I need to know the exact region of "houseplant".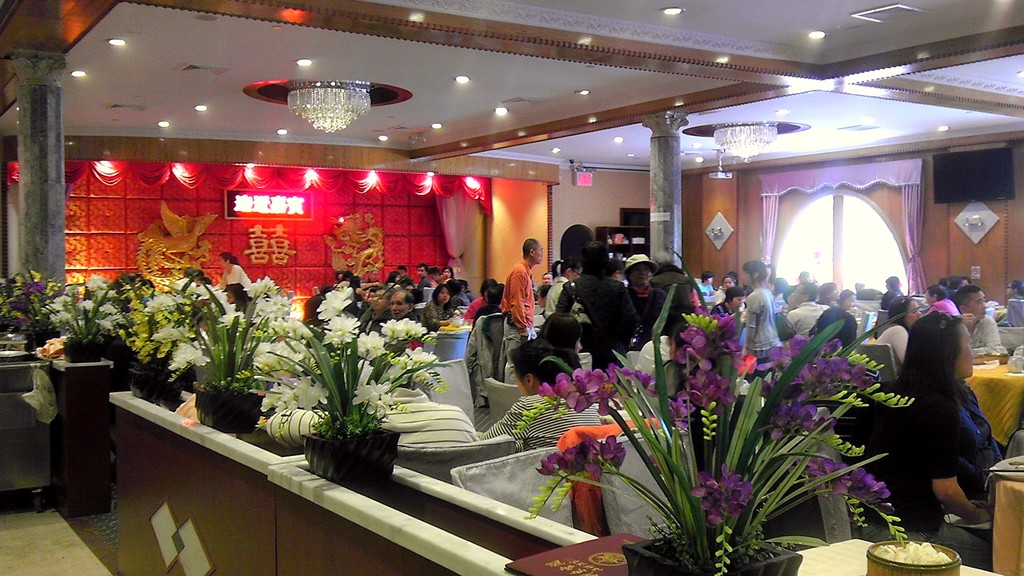
Region: BBox(256, 278, 453, 498).
